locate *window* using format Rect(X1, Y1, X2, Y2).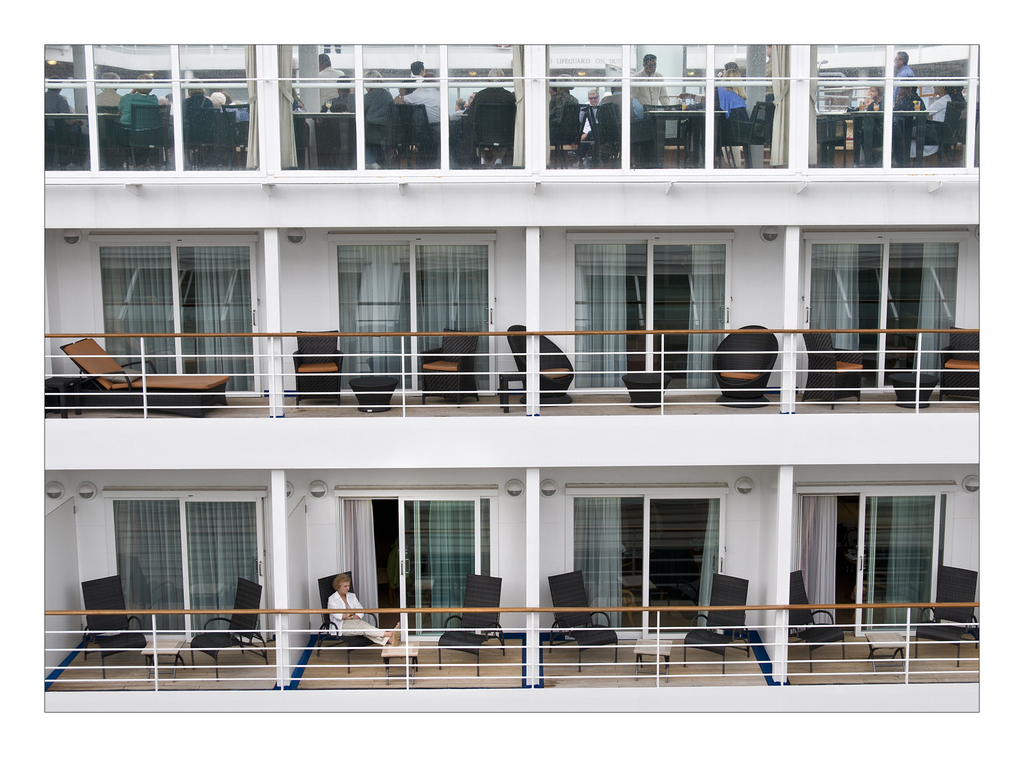
Rect(268, 47, 525, 176).
